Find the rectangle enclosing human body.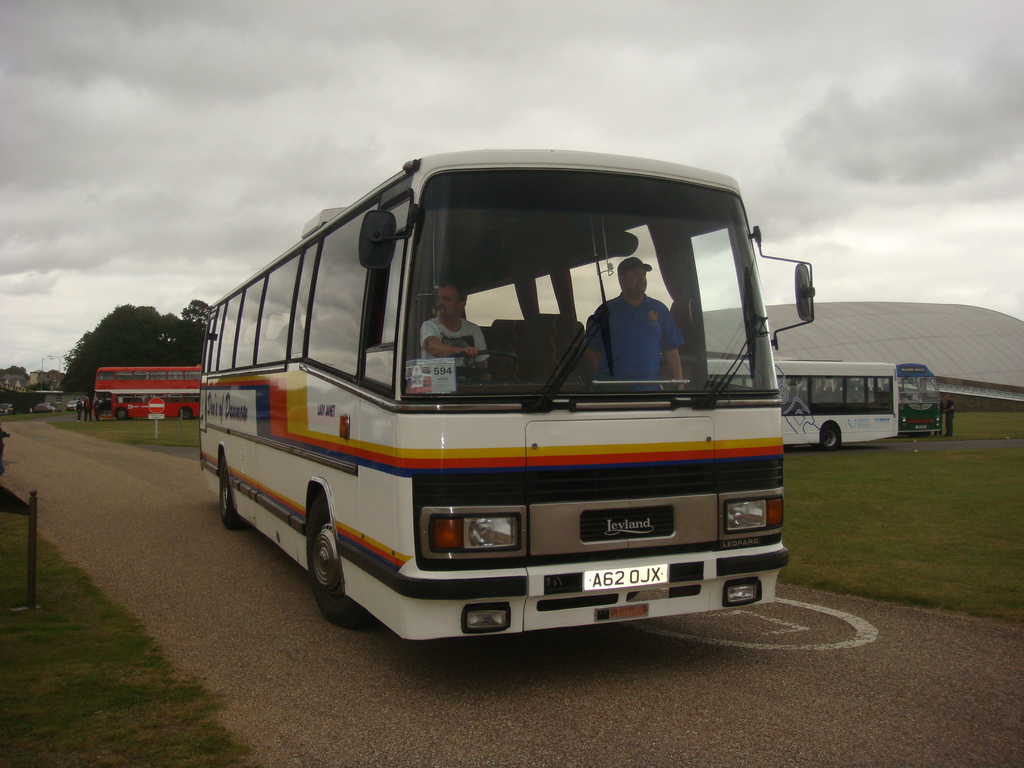
rect(422, 278, 500, 359).
